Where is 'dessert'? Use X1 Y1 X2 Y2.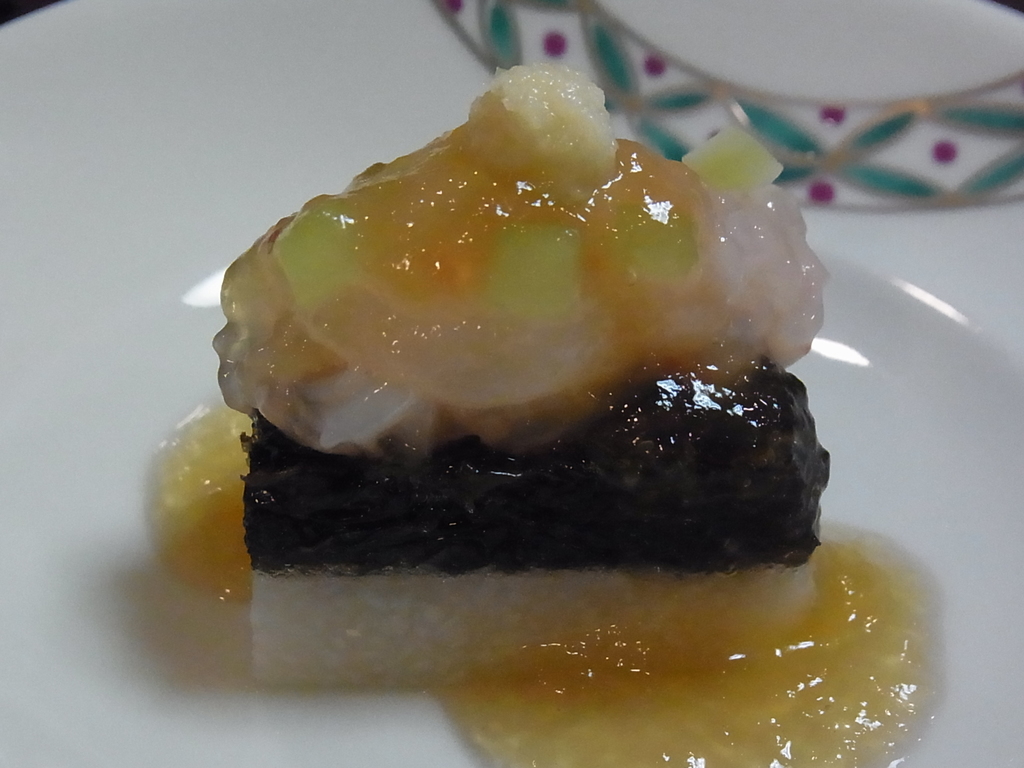
262 95 853 496.
